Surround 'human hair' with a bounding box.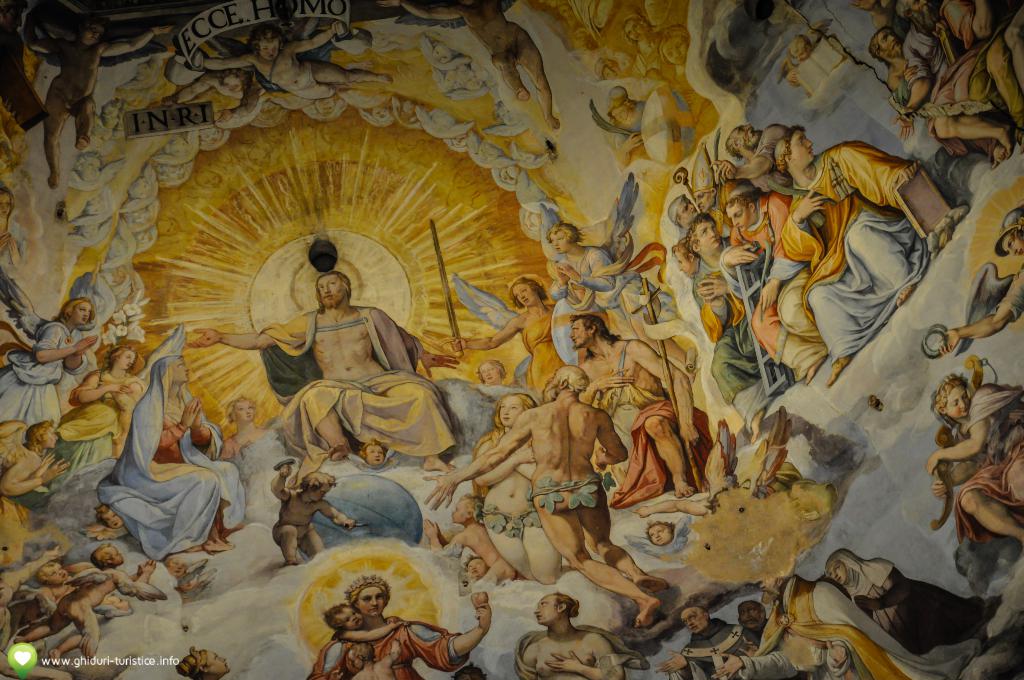
select_region(313, 273, 354, 312).
